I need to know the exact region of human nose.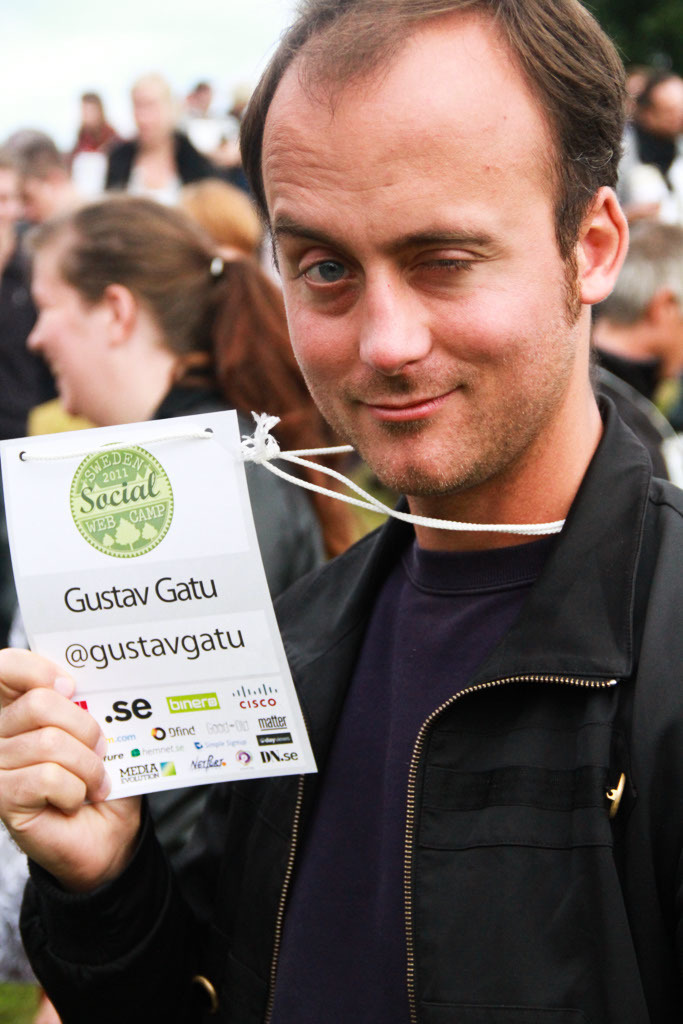
Region: select_region(23, 317, 48, 352).
